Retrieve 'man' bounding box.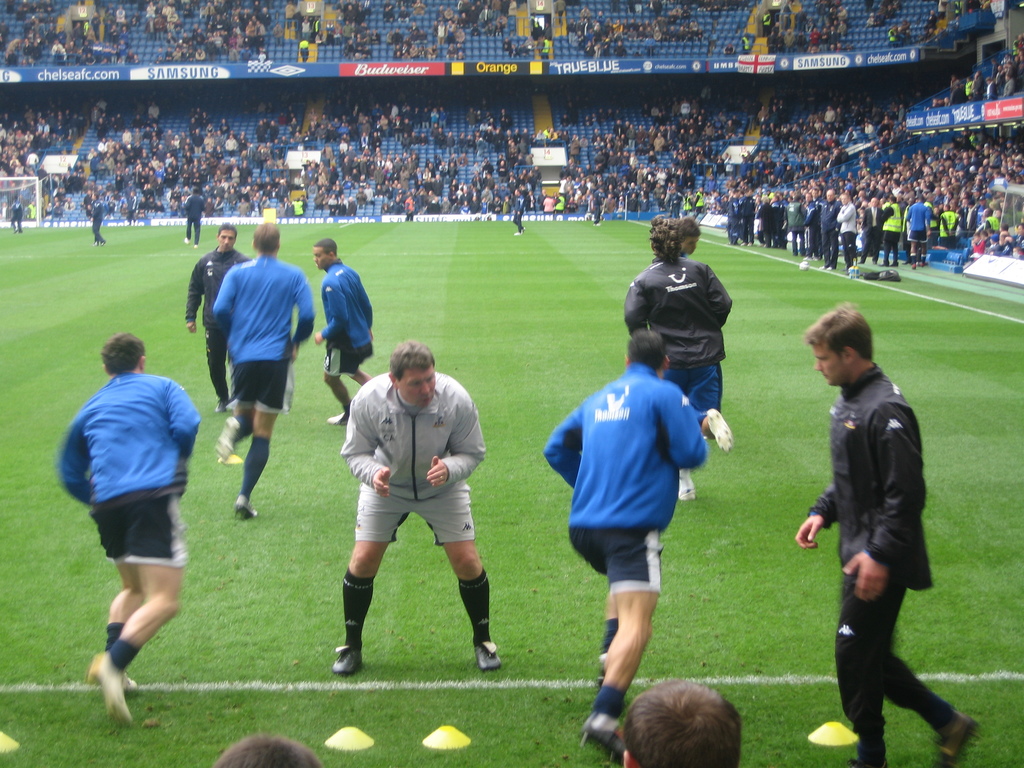
Bounding box: l=513, t=188, r=526, b=234.
